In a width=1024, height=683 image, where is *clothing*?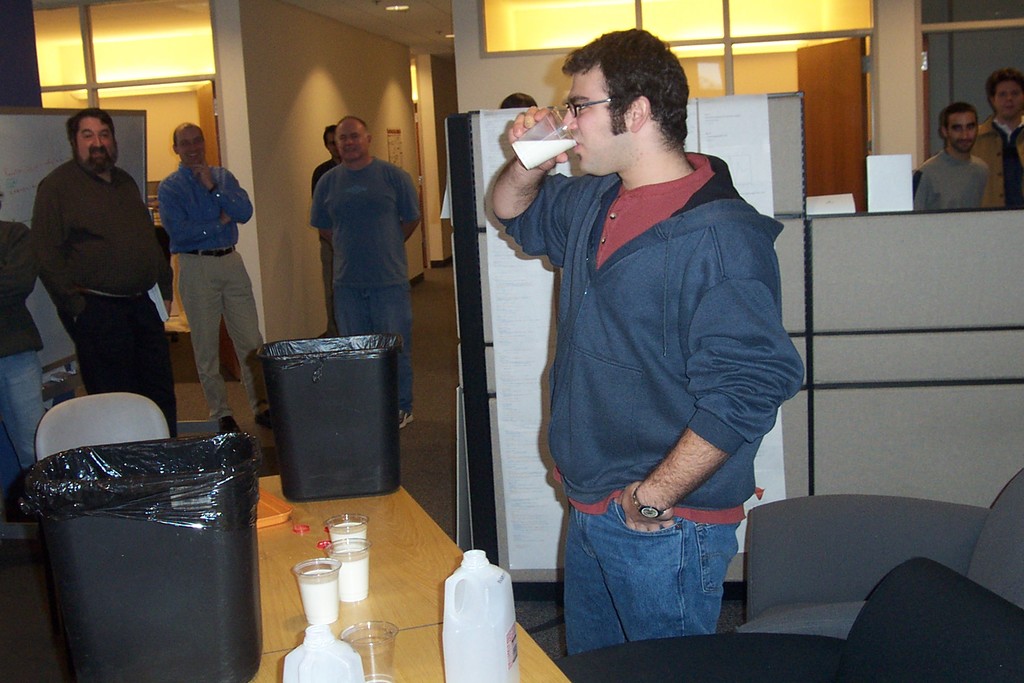
<bbox>0, 220, 50, 494</bbox>.
